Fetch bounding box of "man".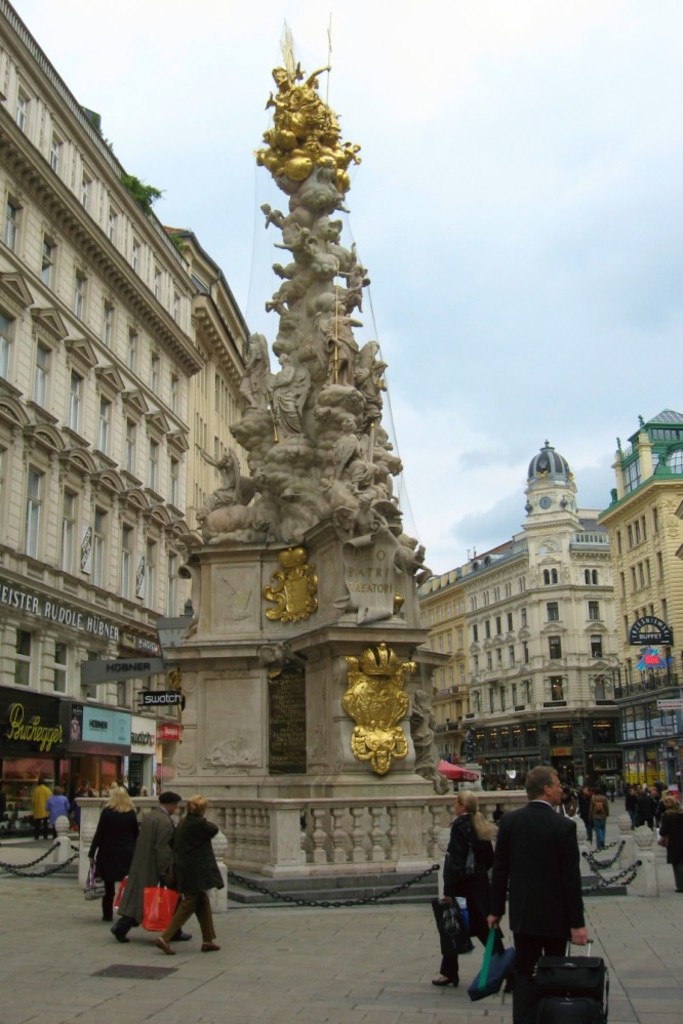
Bbox: (left=492, top=779, right=600, bottom=993).
